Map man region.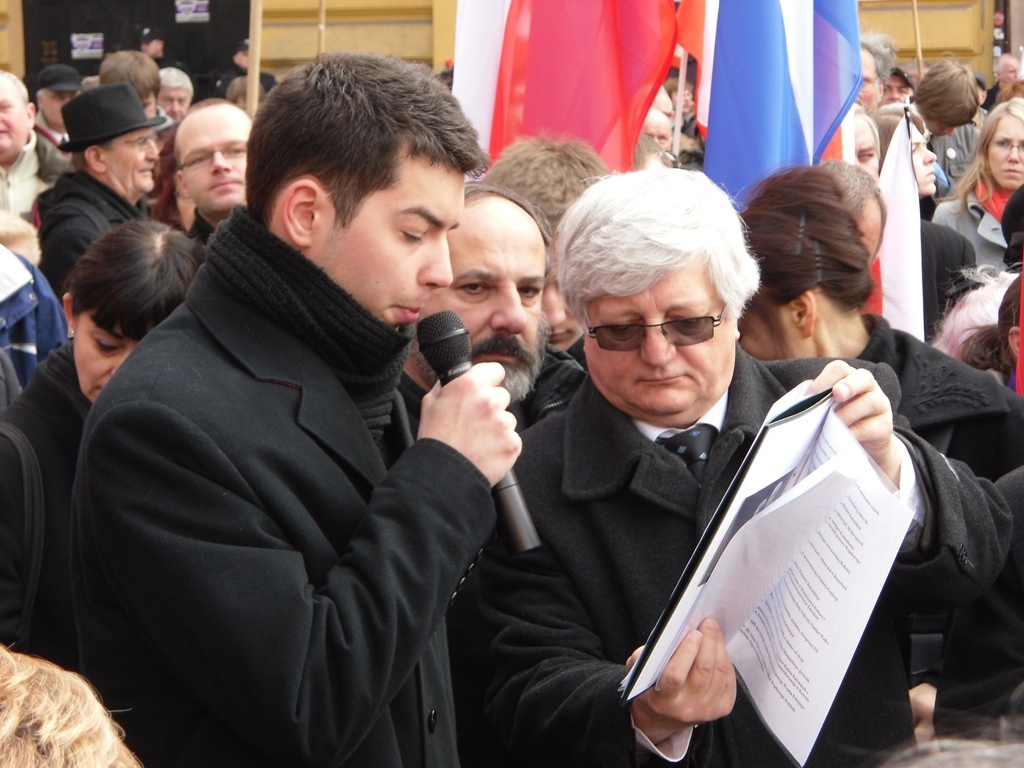
Mapped to pyautogui.locateOnScreen(904, 63, 996, 186).
